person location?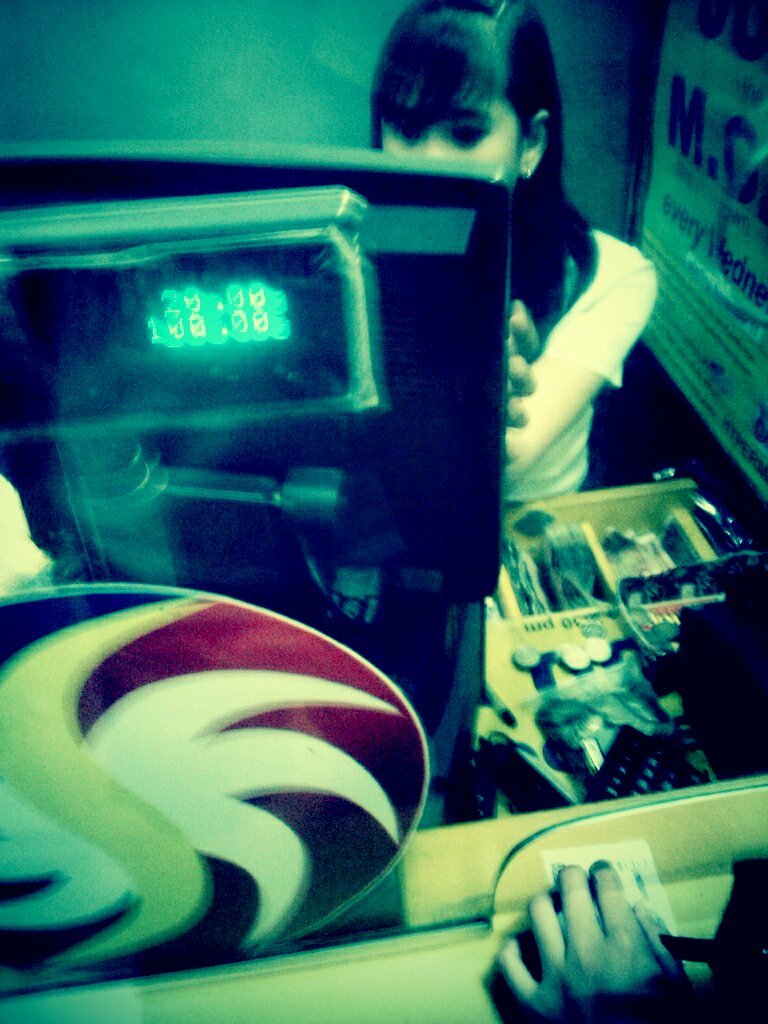
box(498, 859, 767, 1023)
